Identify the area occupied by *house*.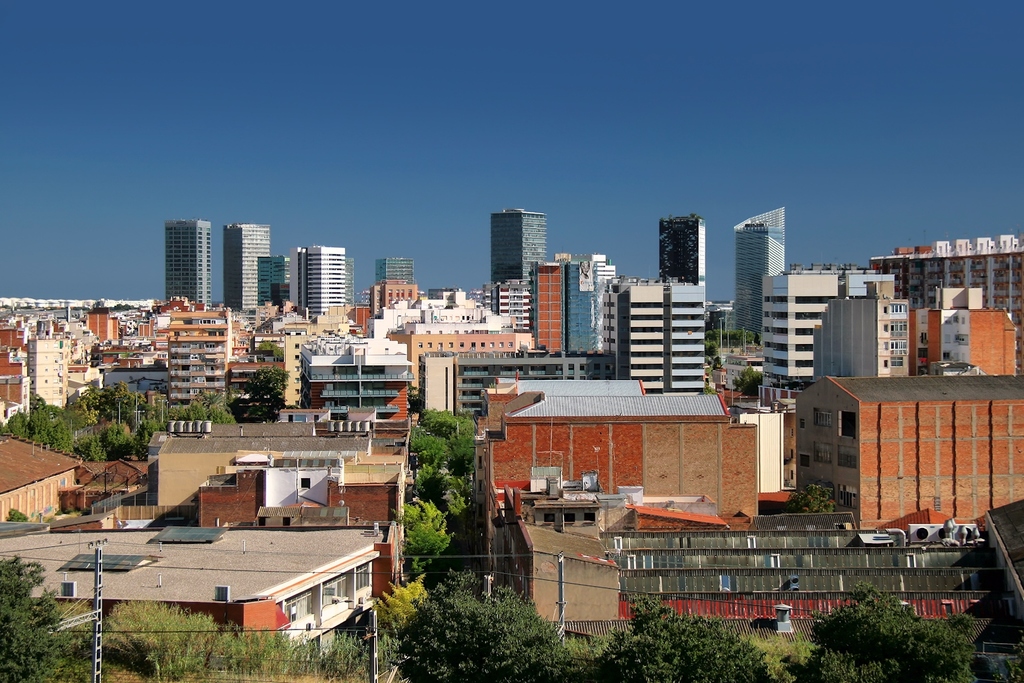
Area: 0:299:532:435.
